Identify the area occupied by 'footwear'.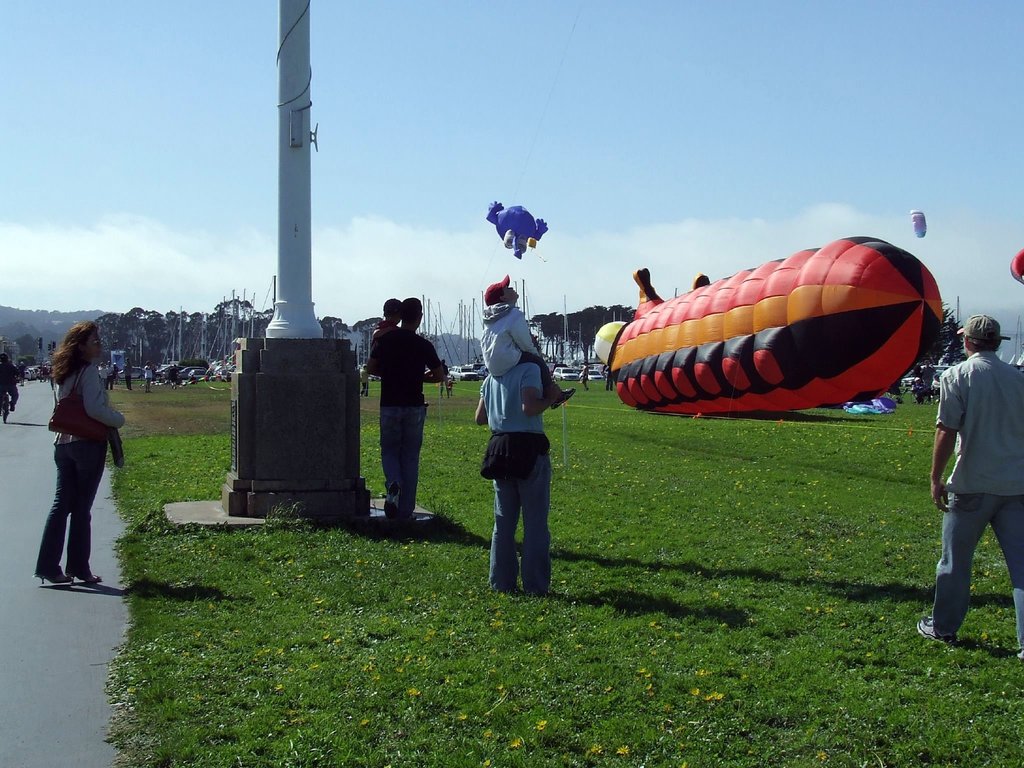
Area: 383 479 399 517.
